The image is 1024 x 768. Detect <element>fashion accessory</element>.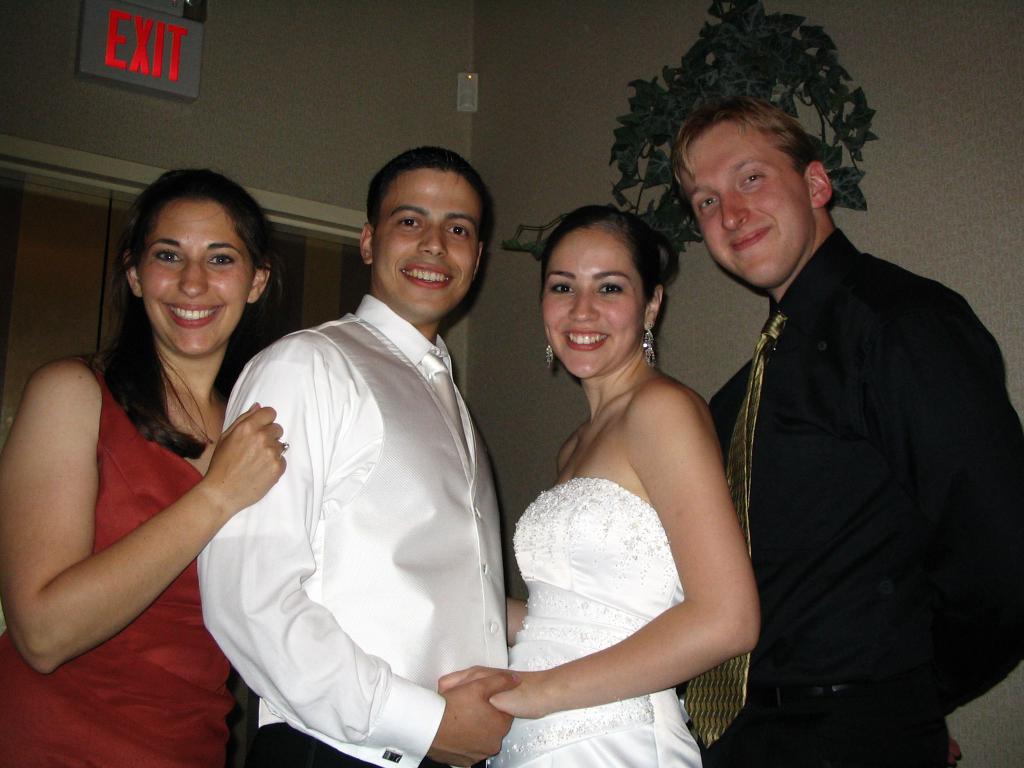
Detection: <region>544, 343, 556, 371</region>.
